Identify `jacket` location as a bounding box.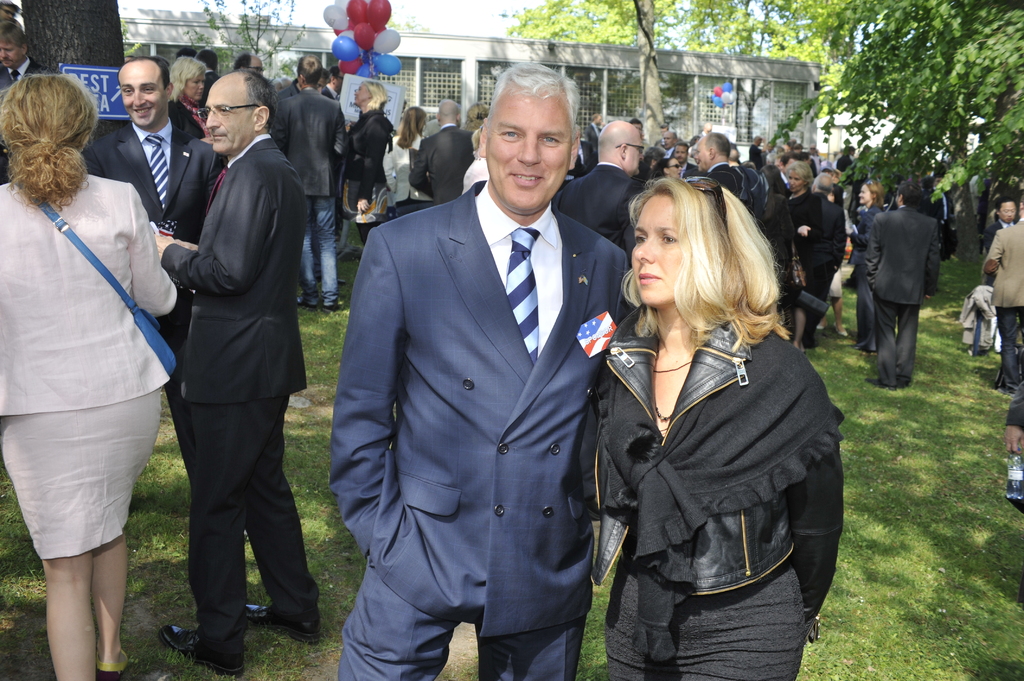
(577, 238, 852, 652).
